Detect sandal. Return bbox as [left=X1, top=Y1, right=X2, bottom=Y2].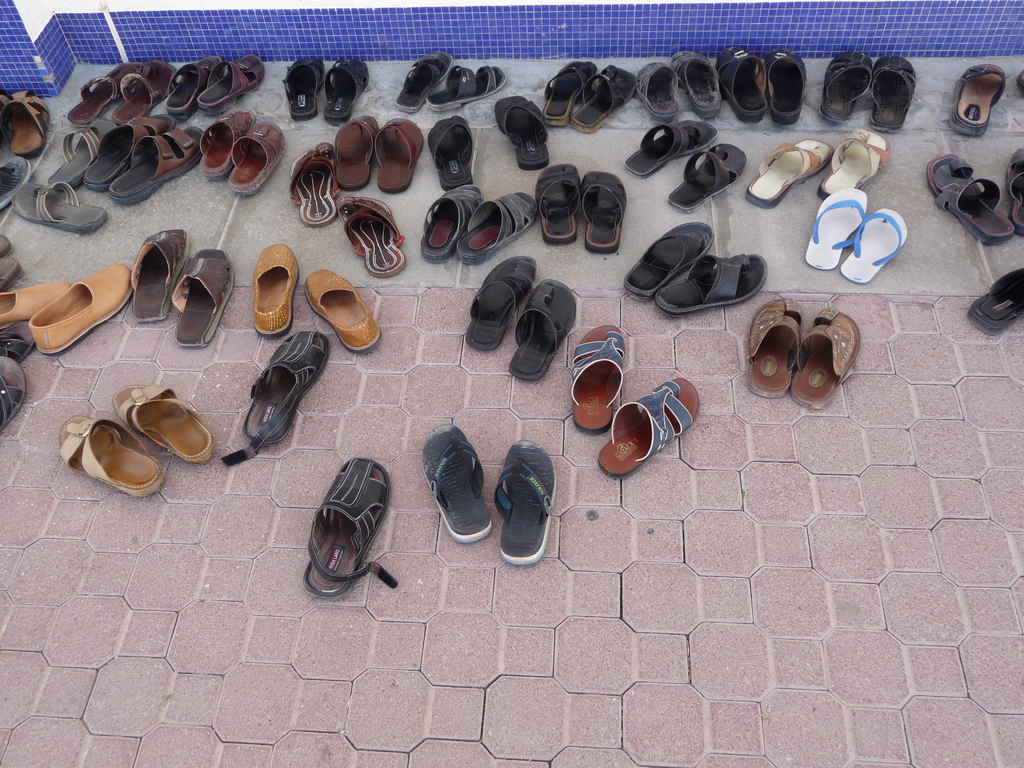
[left=329, top=54, right=366, bottom=122].
